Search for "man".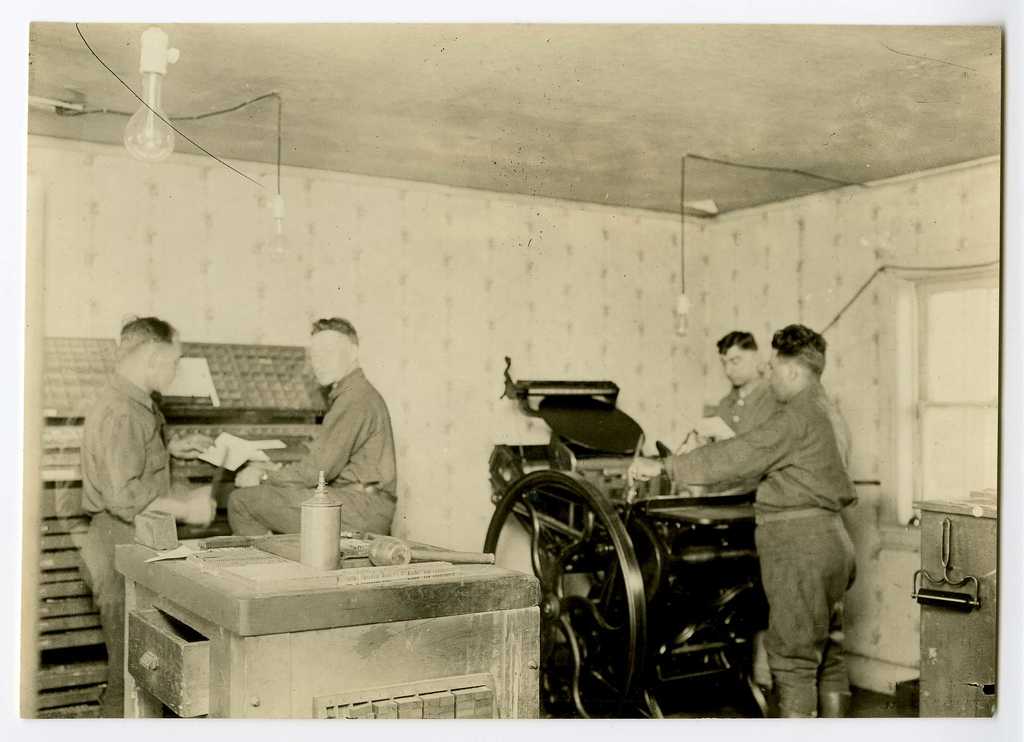
Found at 225/317/394/535.
